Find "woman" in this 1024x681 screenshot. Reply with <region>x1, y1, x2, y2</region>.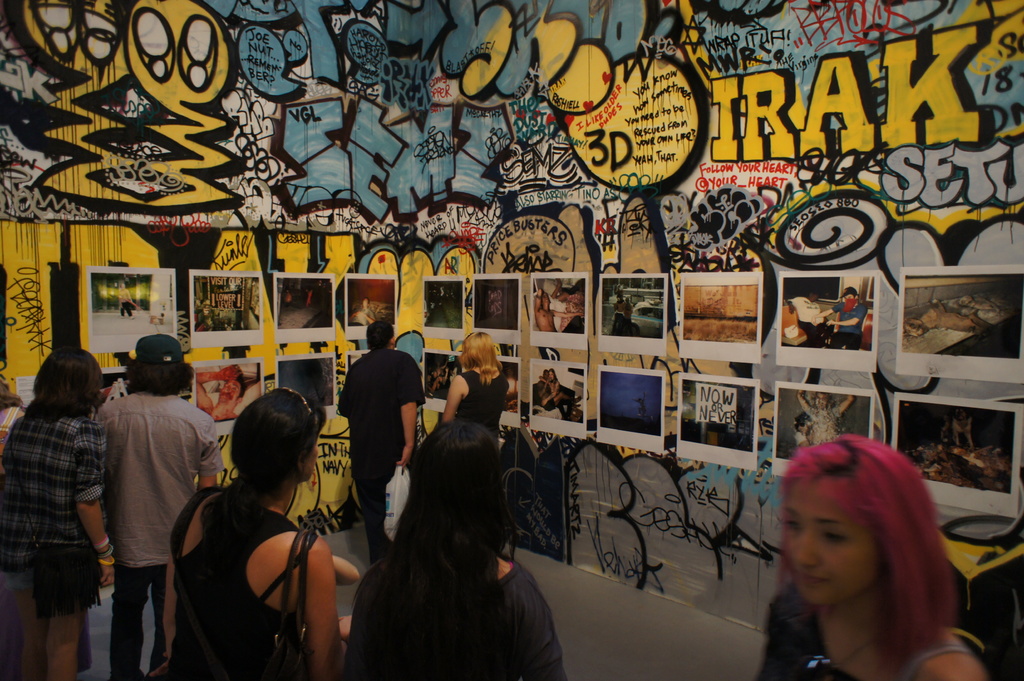
<region>733, 416, 998, 680</region>.
